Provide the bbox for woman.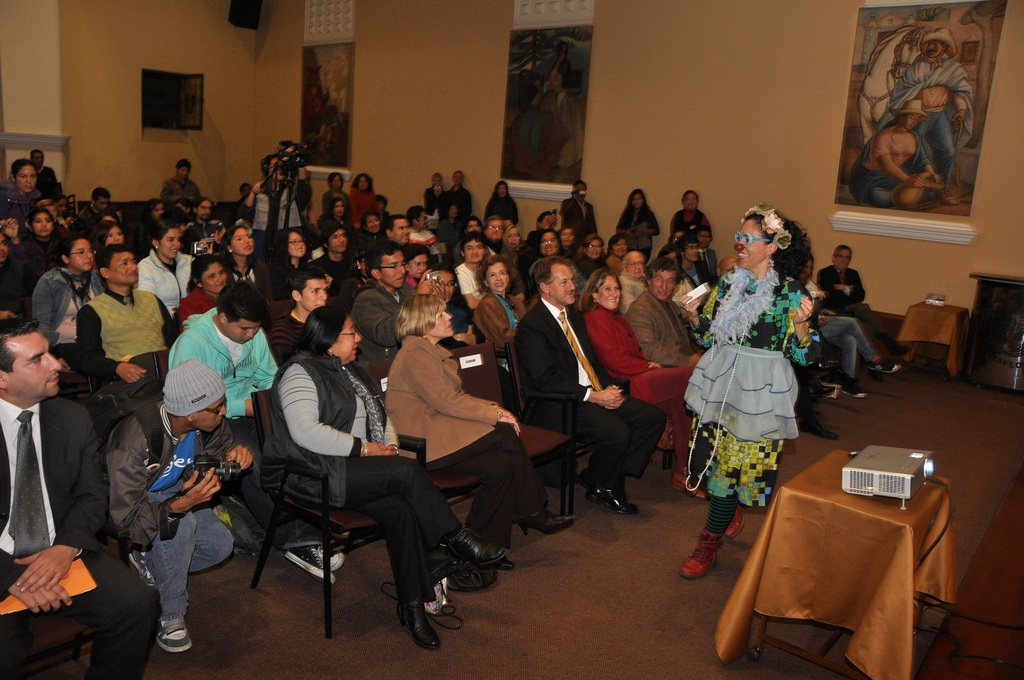
[499,225,529,262].
